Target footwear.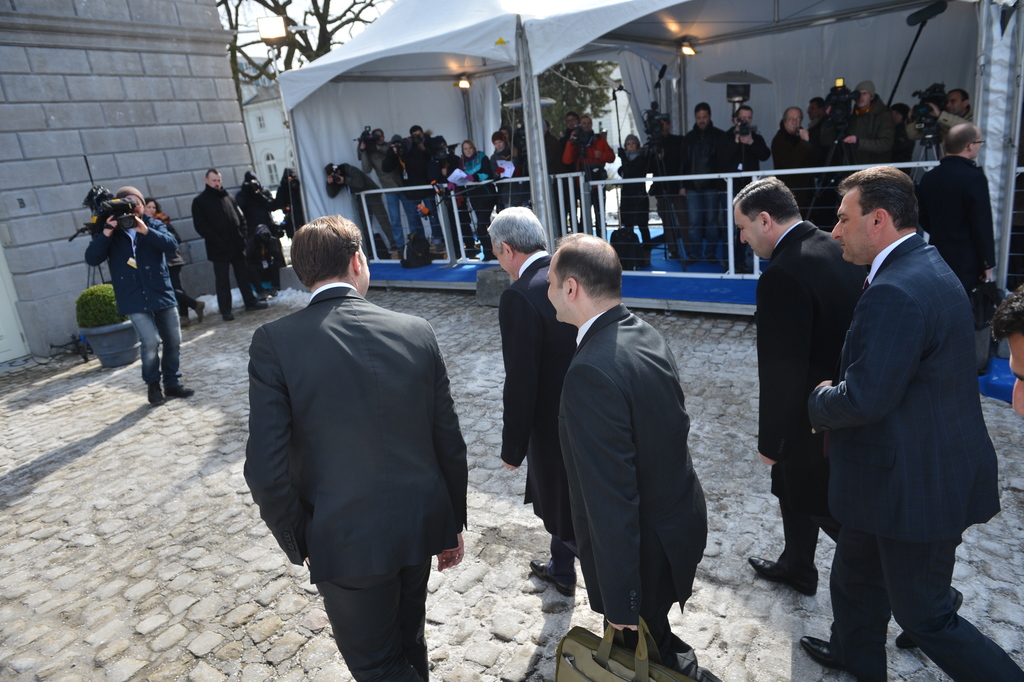
Target region: pyautogui.locateOnScreen(797, 633, 886, 681).
